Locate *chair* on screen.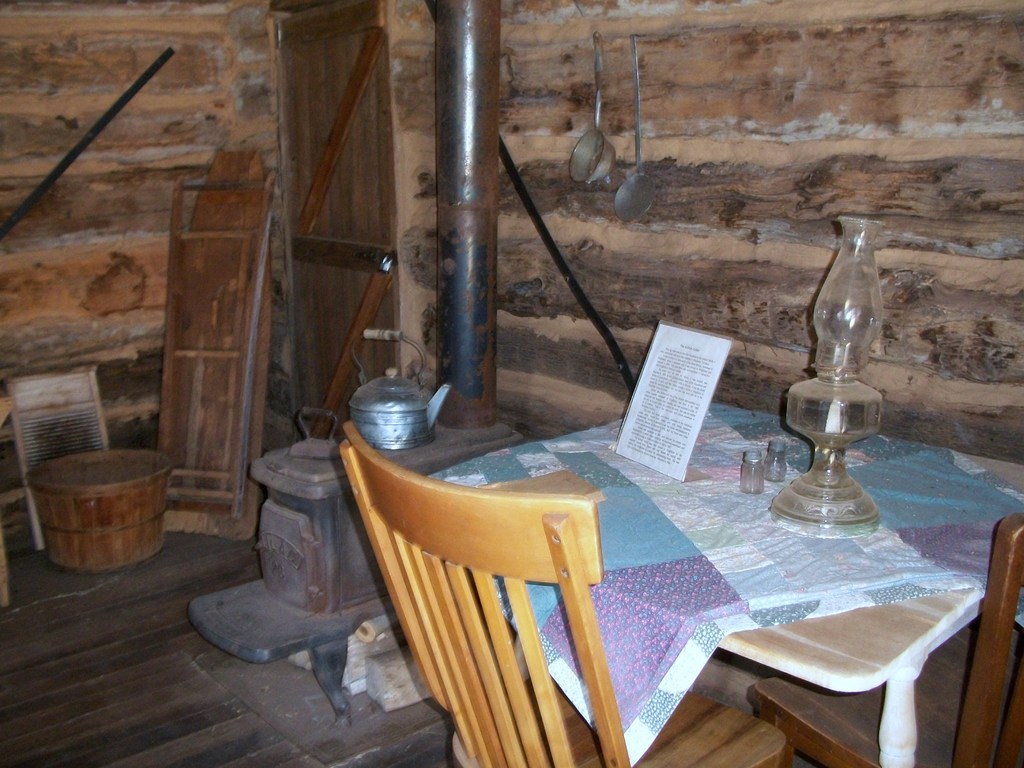
On screen at crop(749, 515, 1023, 767).
